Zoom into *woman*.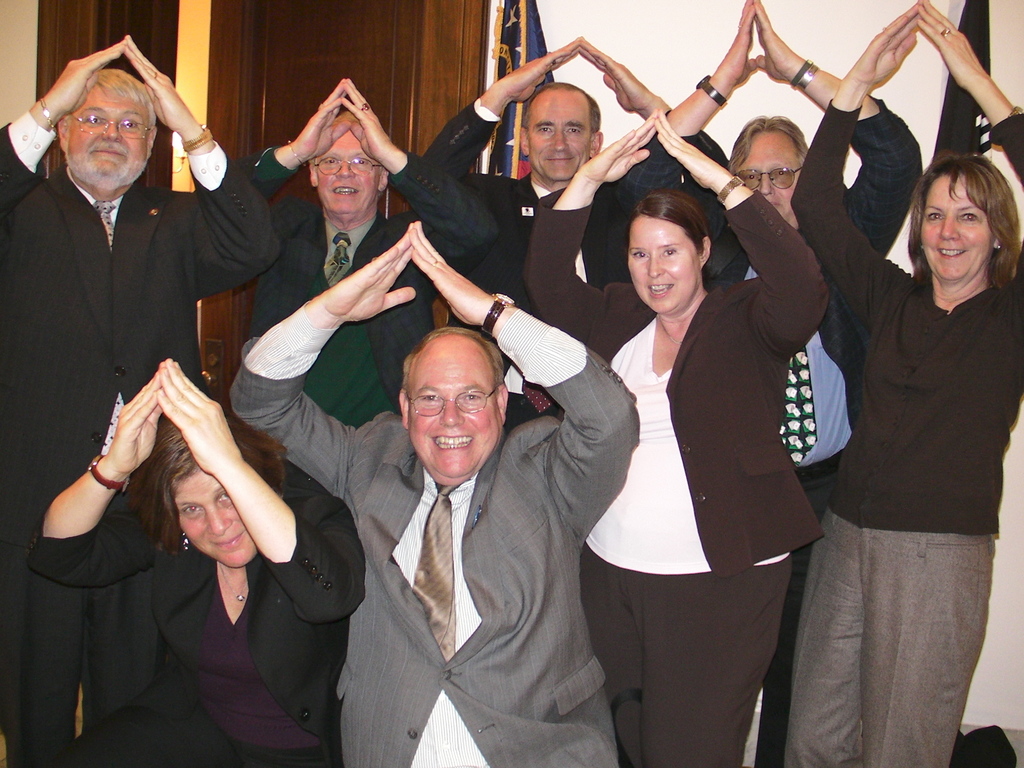
Zoom target: rect(797, 97, 1012, 767).
